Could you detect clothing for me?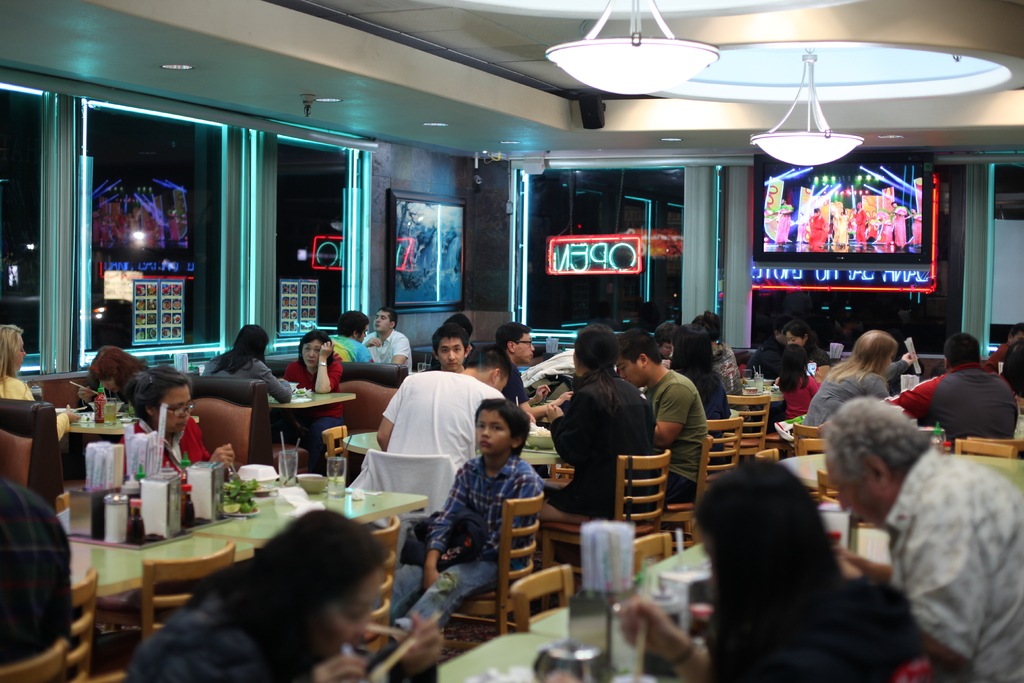
Detection result: <region>378, 369, 504, 478</region>.
